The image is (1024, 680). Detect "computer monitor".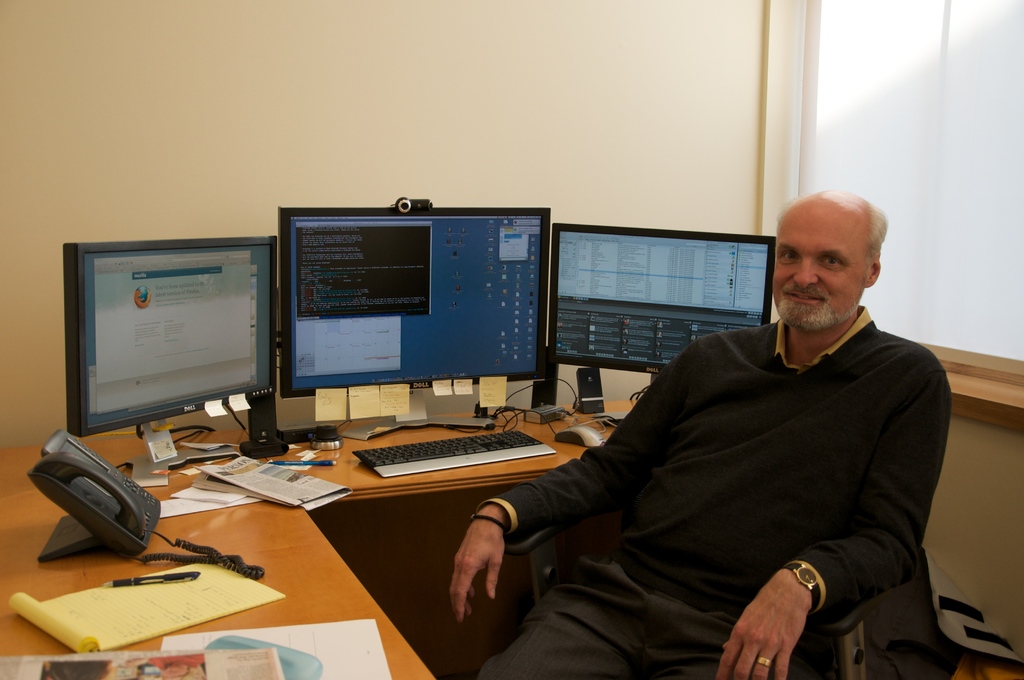
Detection: left=279, top=194, right=552, bottom=455.
